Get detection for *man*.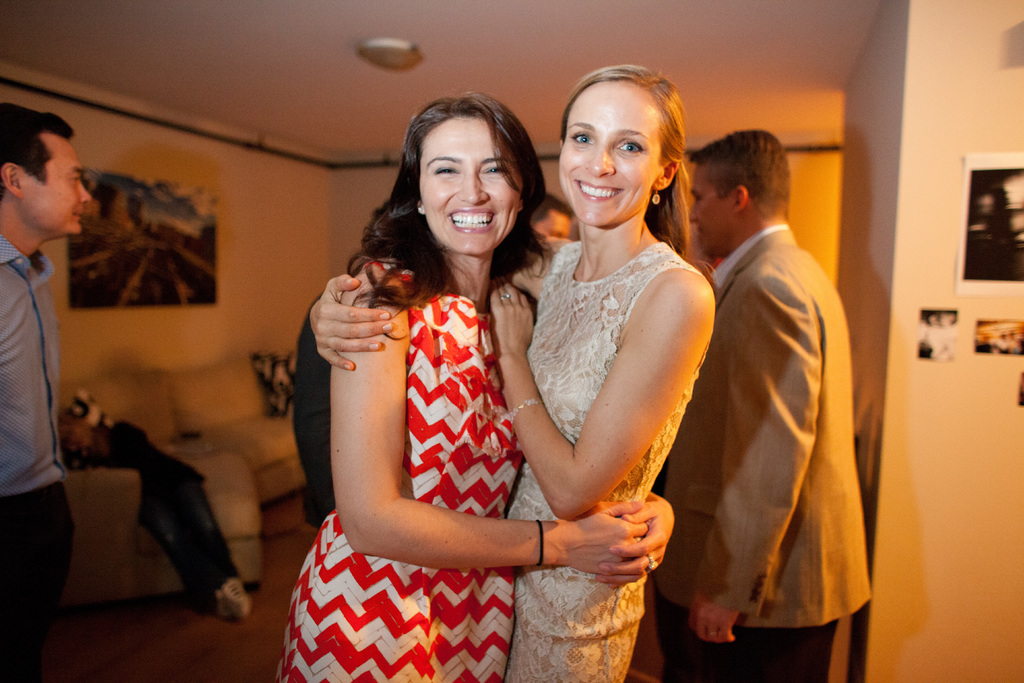
Detection: (0,103,95,674).
